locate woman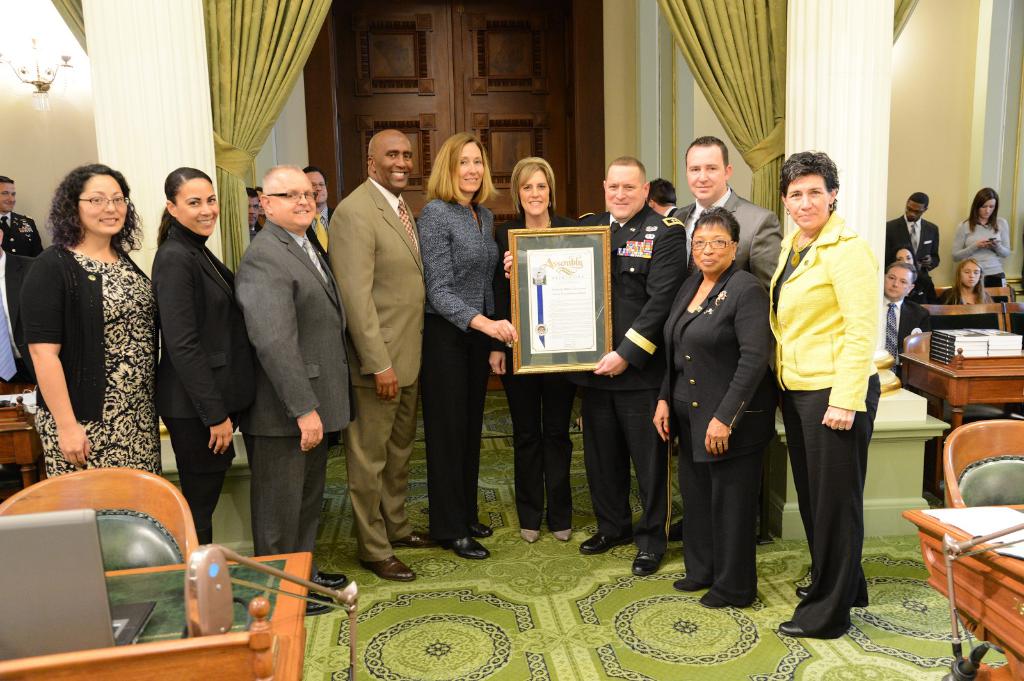
crop(648, 210, 770, 606)
